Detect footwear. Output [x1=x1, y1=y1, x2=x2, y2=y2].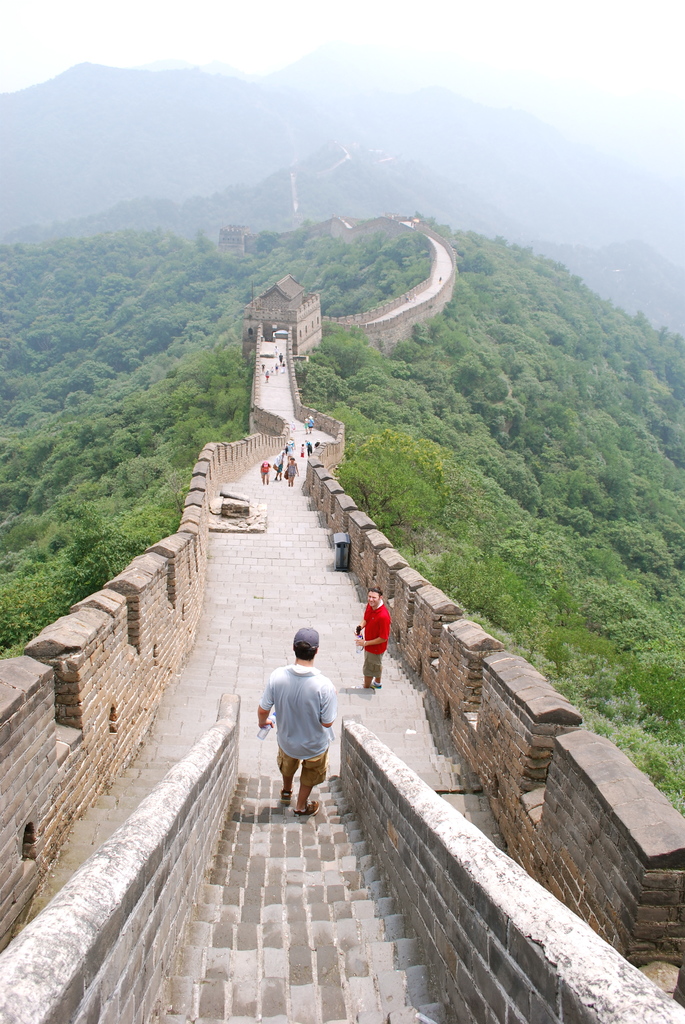
[x1=279, y1=786, x2=292, y2=801].
